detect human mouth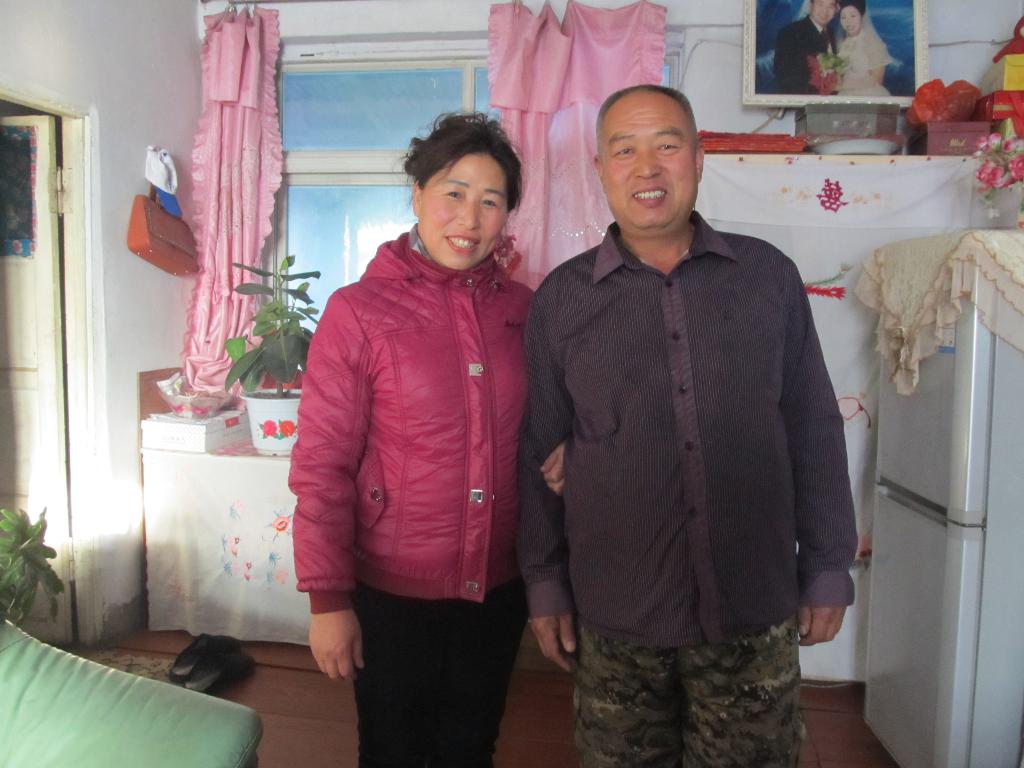
select_region(848, 24, 854, 31)
